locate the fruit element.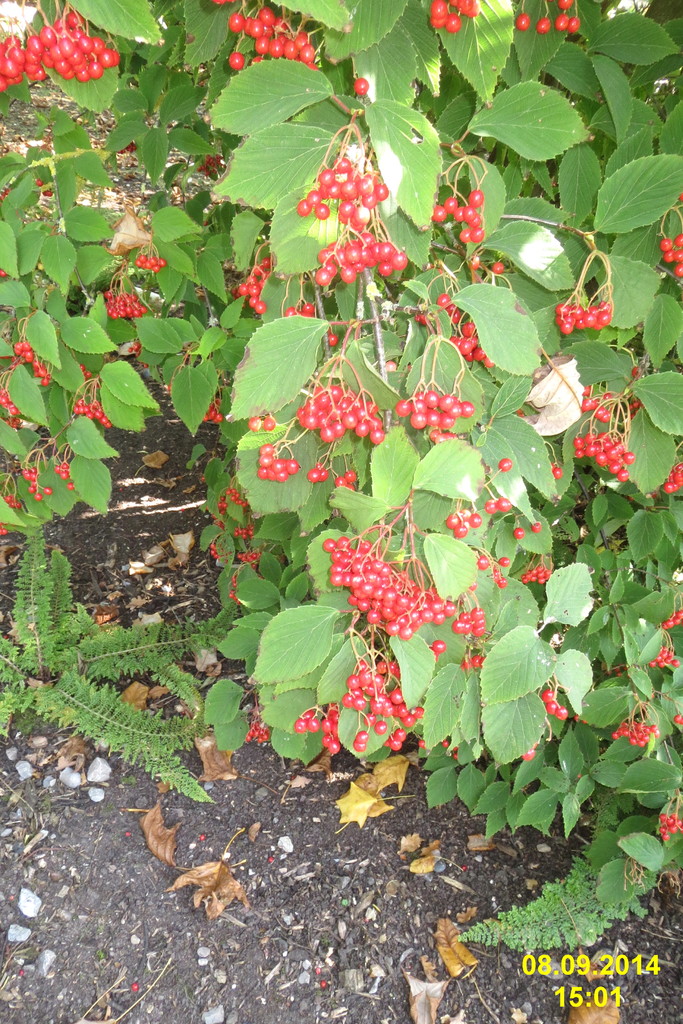
Element bbox: [491, 259, 507, 275].
